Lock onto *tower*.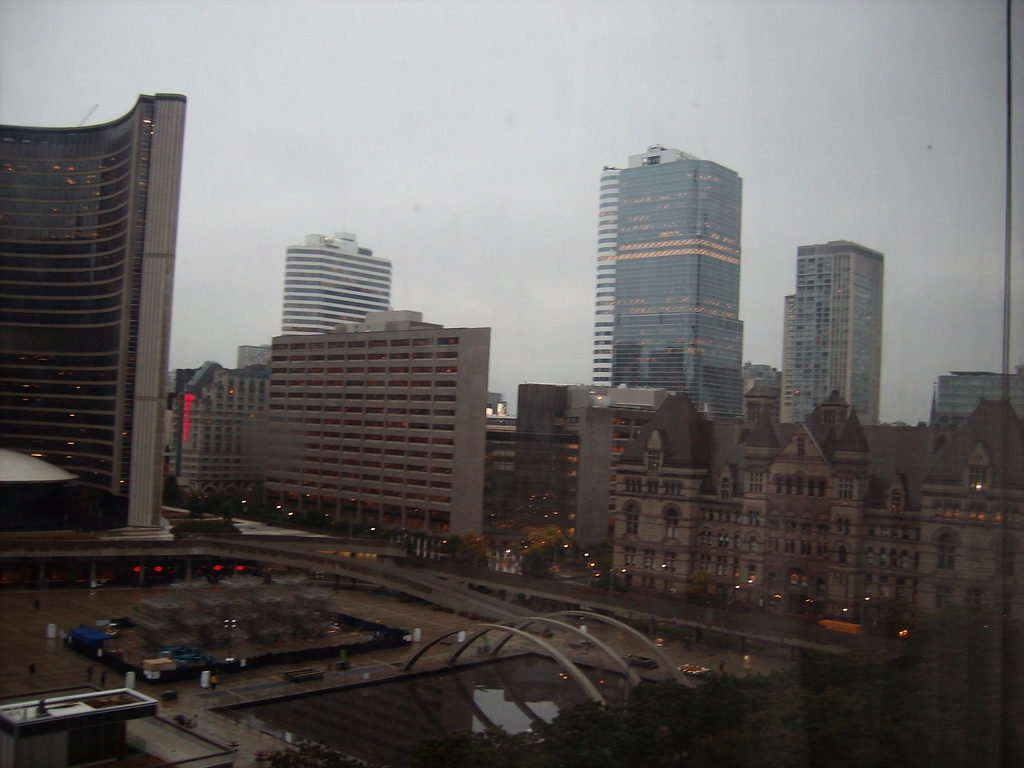
Locked: region(592, 127, 741, 435).
